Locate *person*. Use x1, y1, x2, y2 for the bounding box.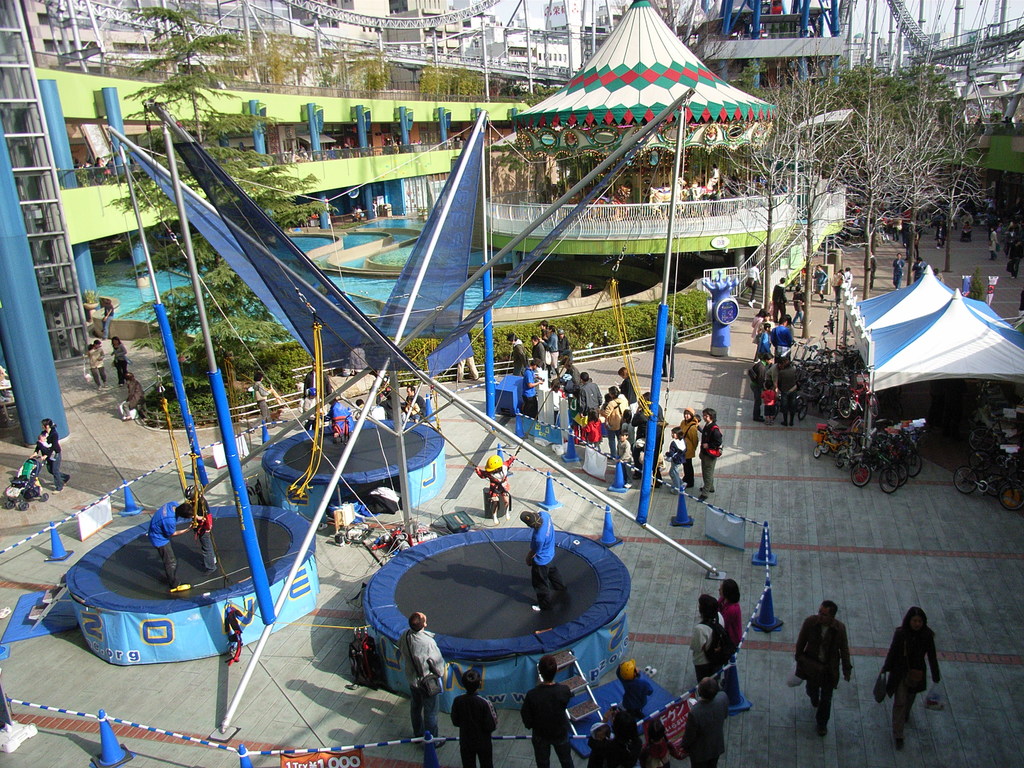
663, 316, 678, 378.
